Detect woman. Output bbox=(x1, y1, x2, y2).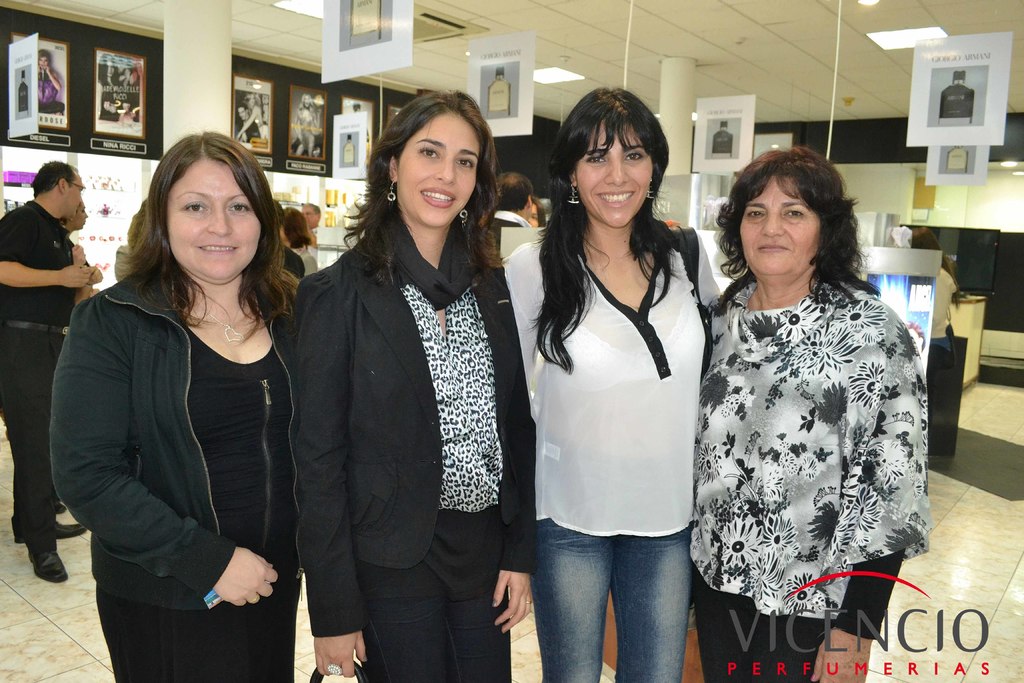
bbox=(279, 210, 323, 278).
